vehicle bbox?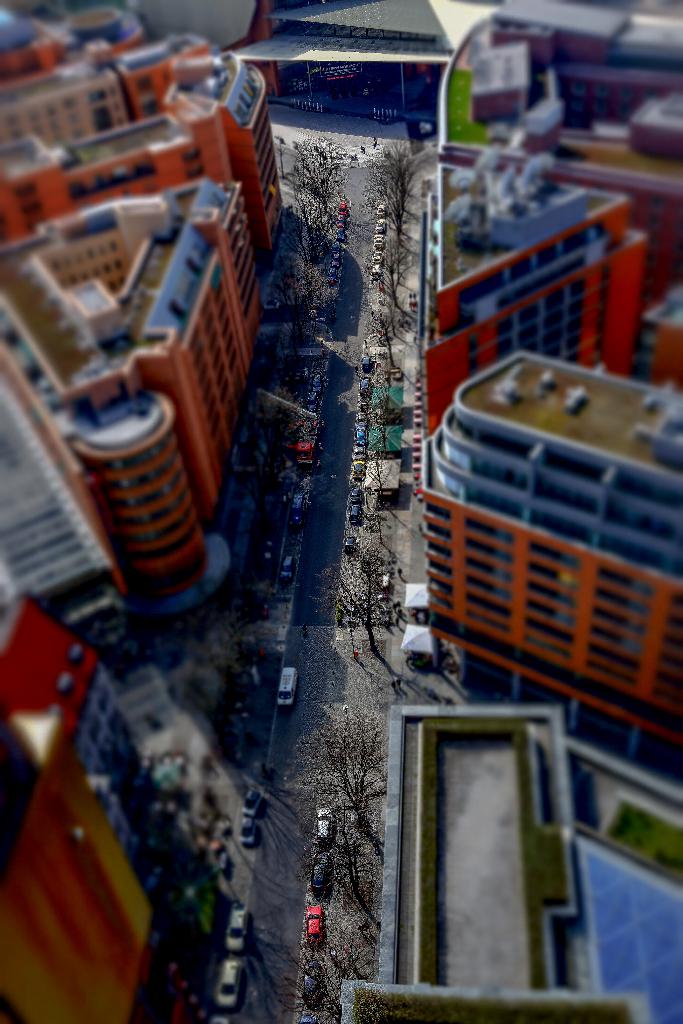
406, 655, 445, 673
